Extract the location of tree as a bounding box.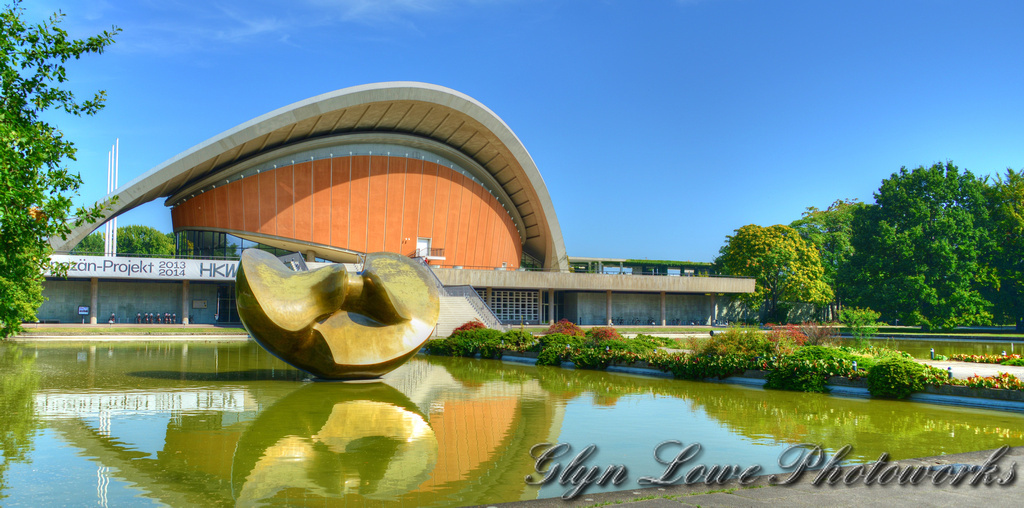
(x1=712, y1=221, x2=837, y2=326).
